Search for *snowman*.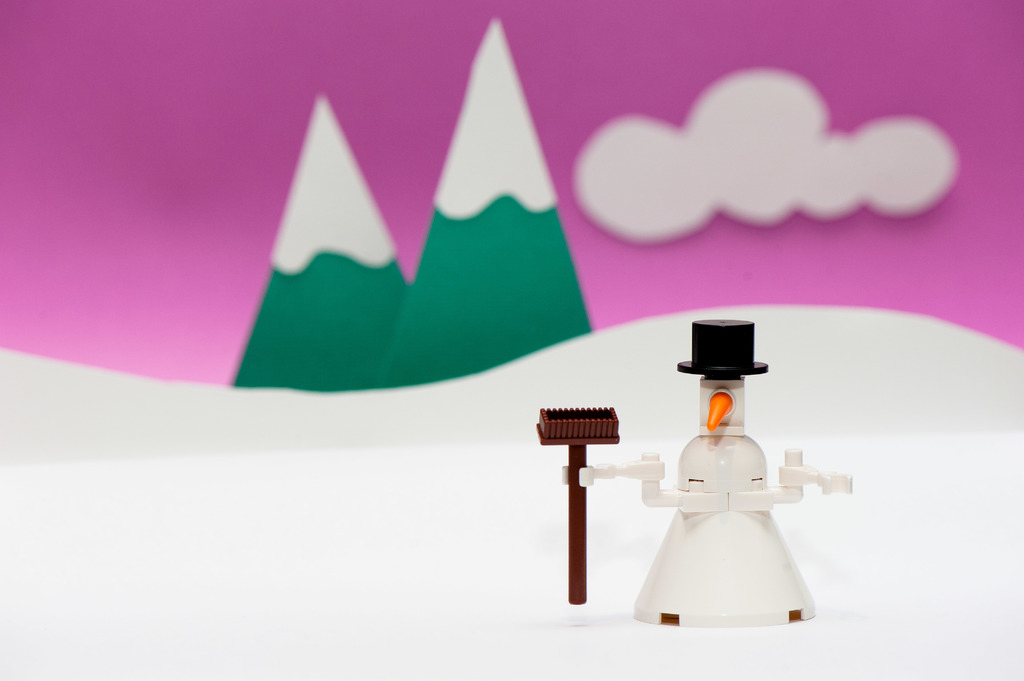
Found at bbox=[556, 312, 866, 629].
